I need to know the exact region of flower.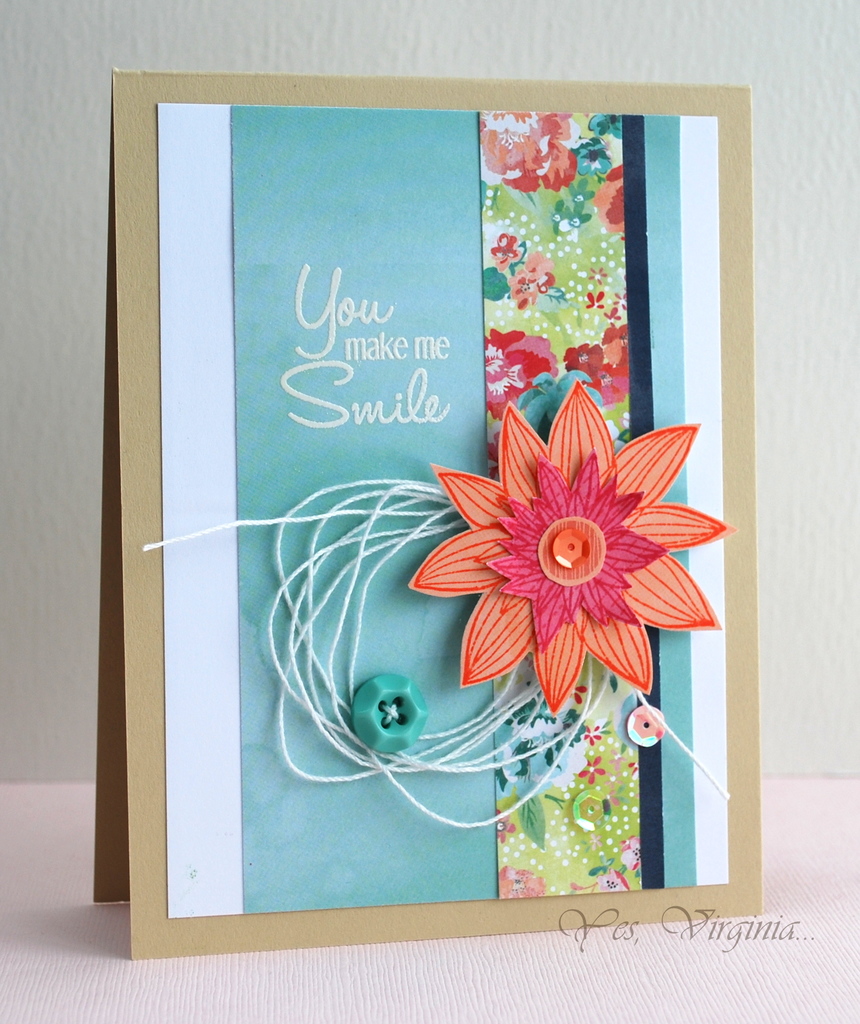
Region: {"left": 508, "top": 252, "right": 559, "bottom": 310}.
